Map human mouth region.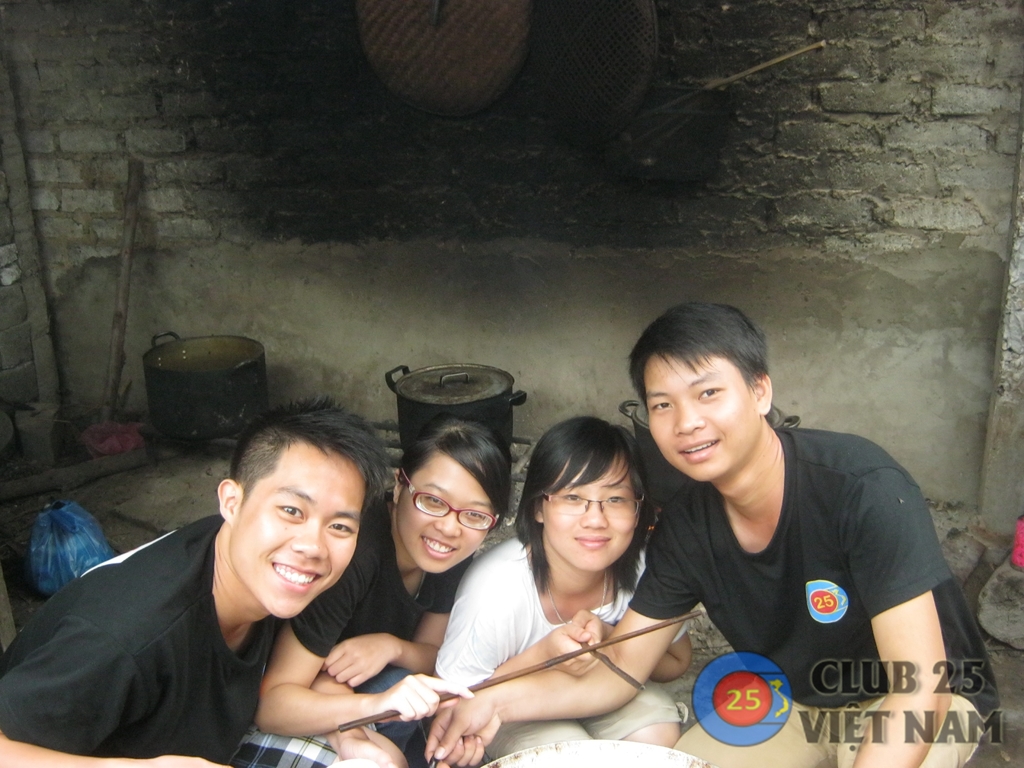
Mapped to 272,564,320,595.
